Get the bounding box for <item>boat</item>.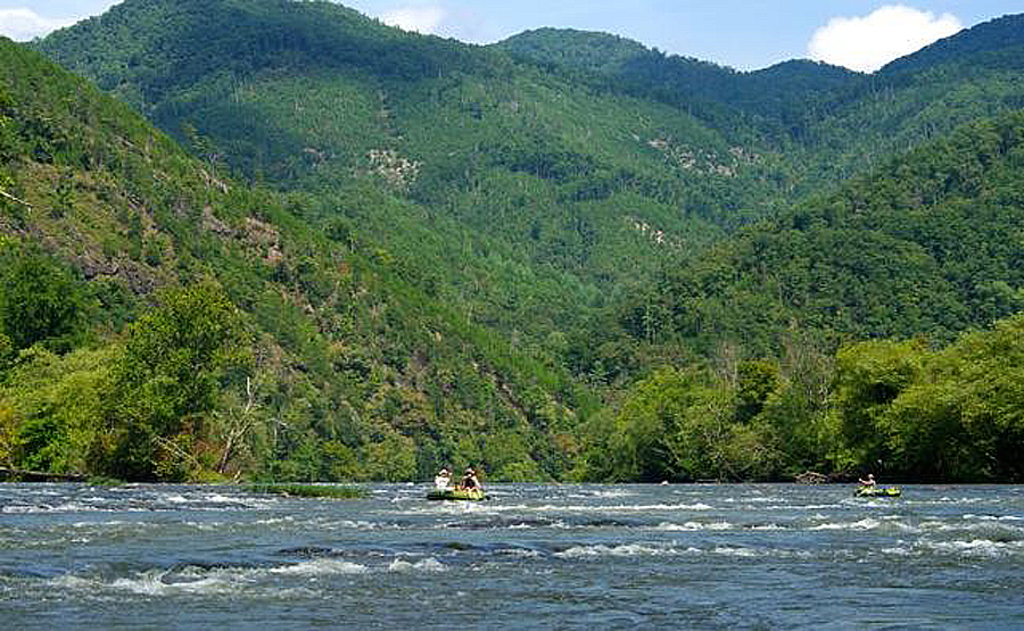
431/488/479/498.
